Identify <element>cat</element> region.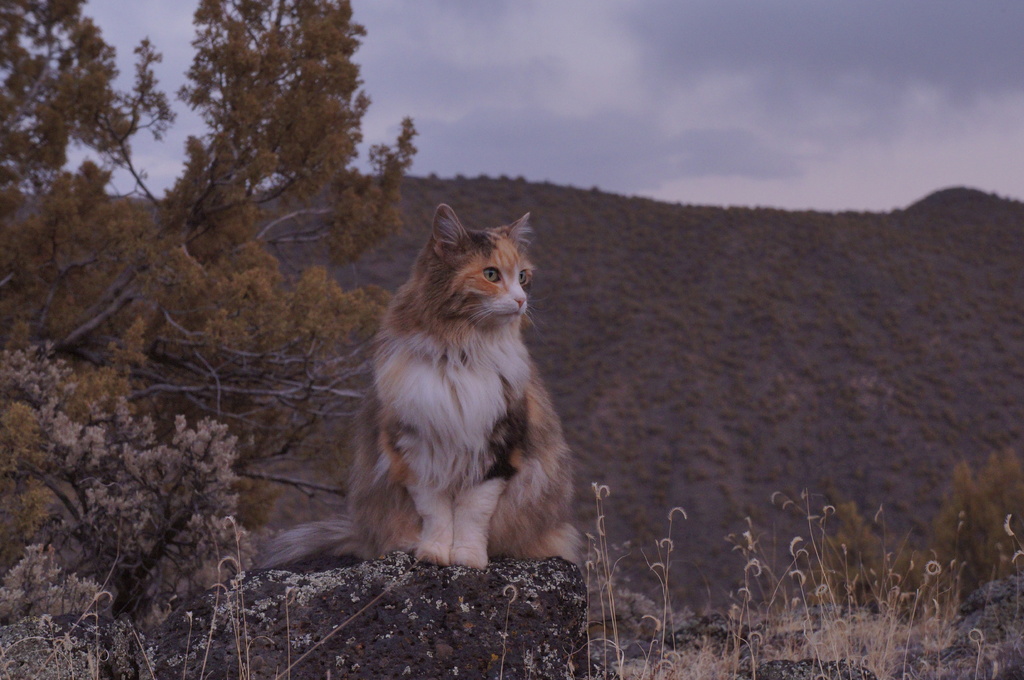
Region: Rect(255, 198, 588, 572).
